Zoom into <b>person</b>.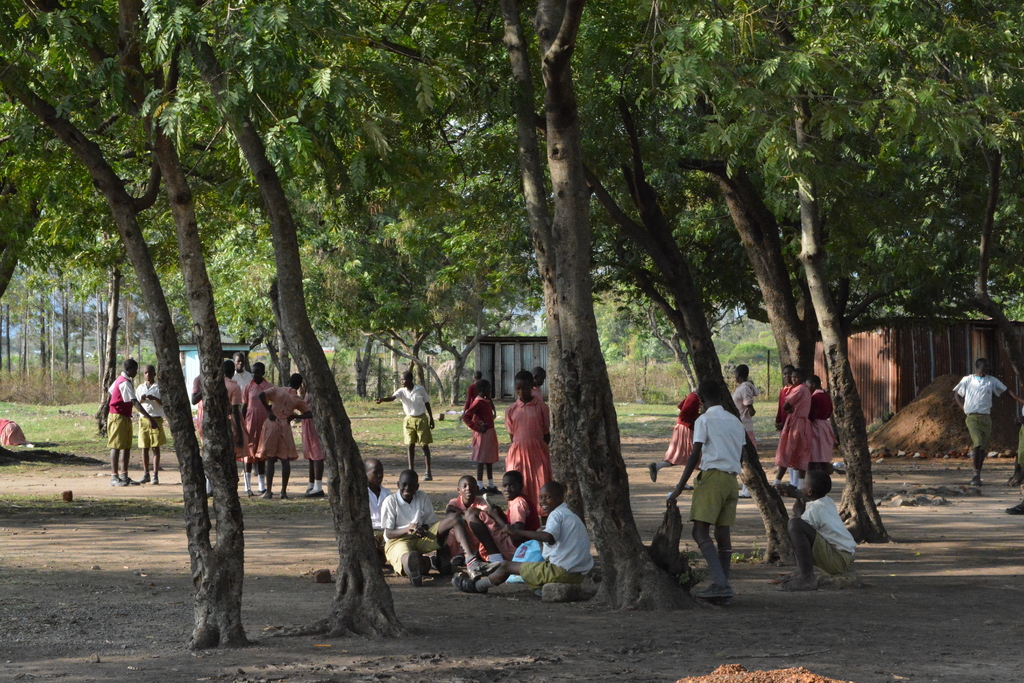
Zoom target: {"left": 136, "top": 365, "right": 171, "bottom": 482}.
